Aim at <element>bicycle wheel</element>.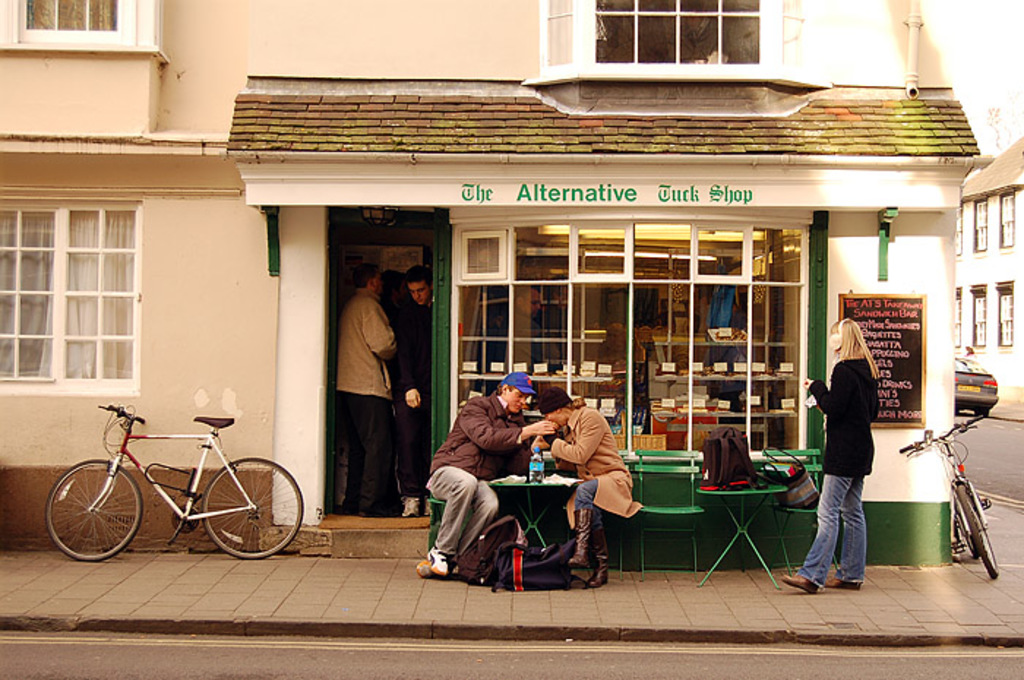
Aimed at 200/452/301/562.
